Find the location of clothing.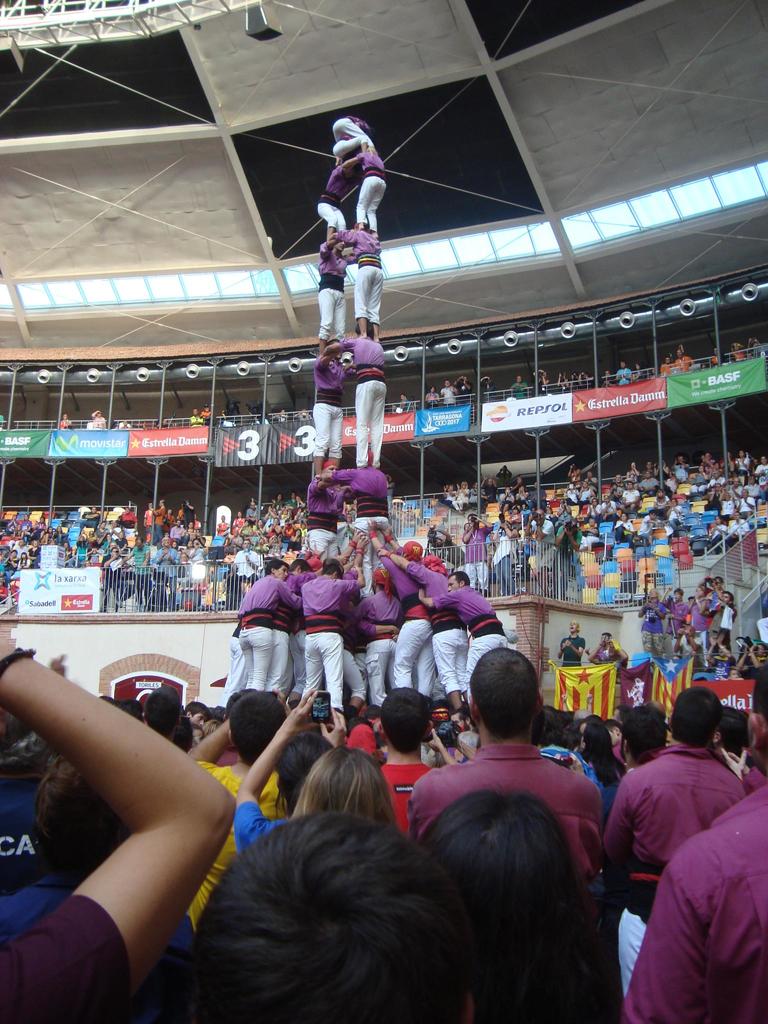
Location: [x1=658, y1=359, x2=674, y2=378].
